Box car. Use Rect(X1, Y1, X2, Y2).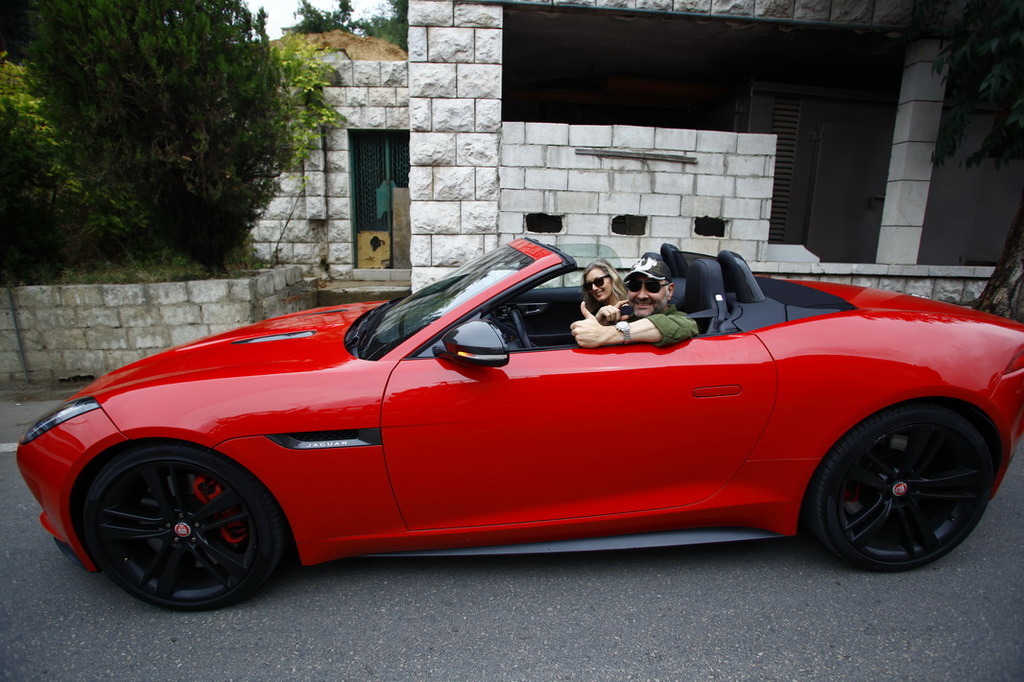
Rect(36, 236, 1001, 607).
